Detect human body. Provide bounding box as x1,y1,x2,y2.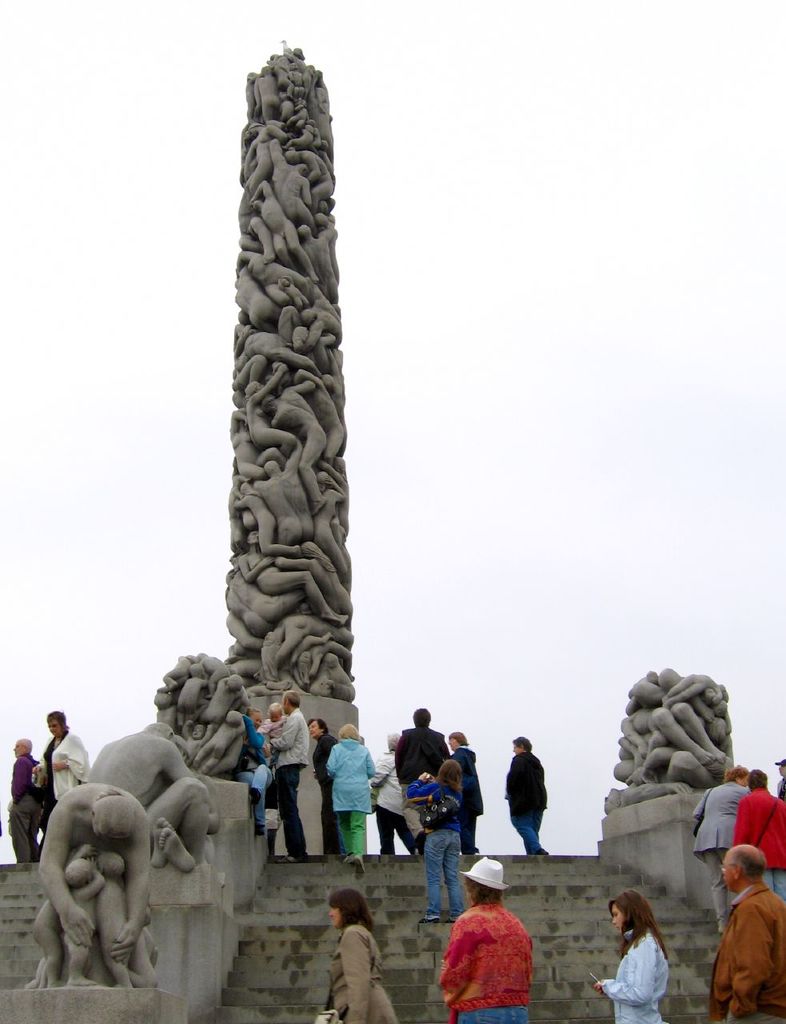
732,790,785,900.
